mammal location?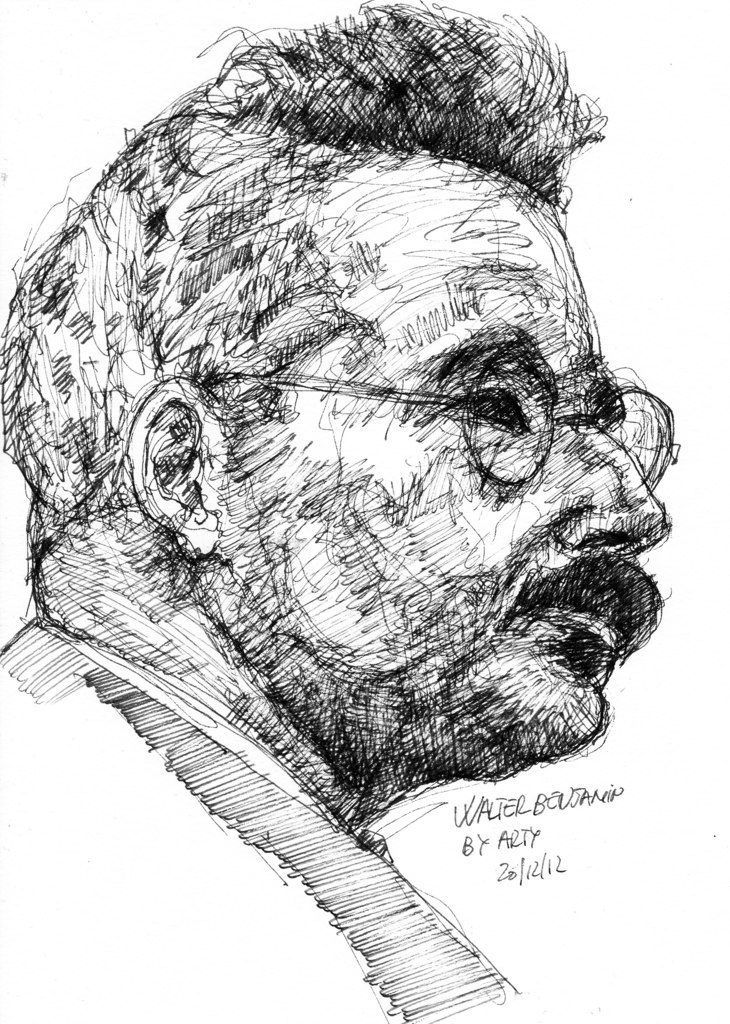
0:30:694:951
